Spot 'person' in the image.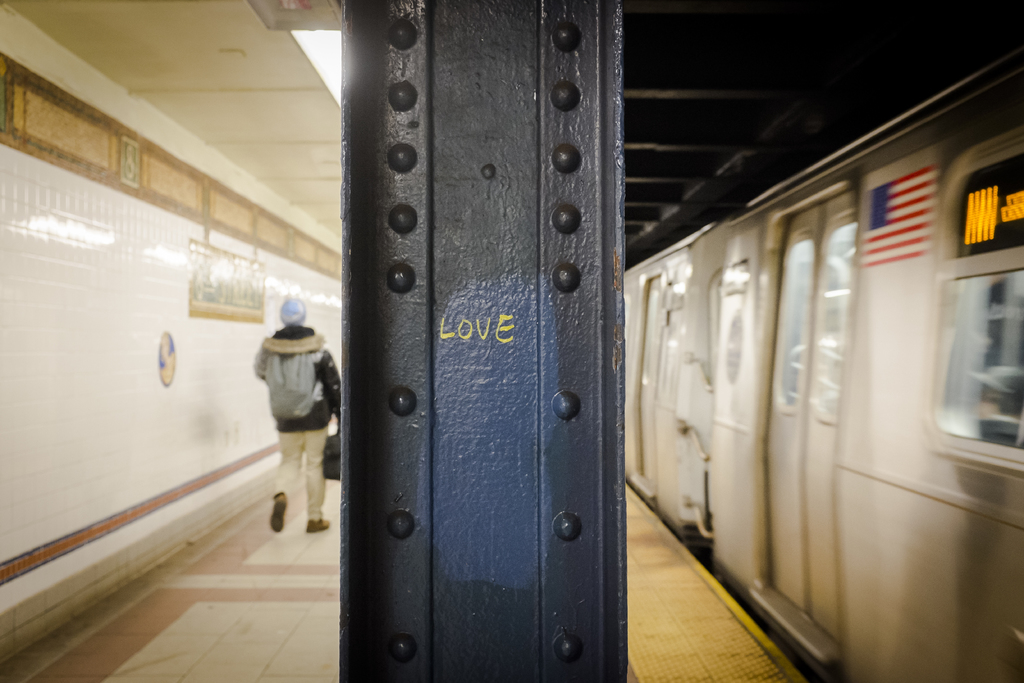
'person' found at bbox=(246, 287, 344, 536).
